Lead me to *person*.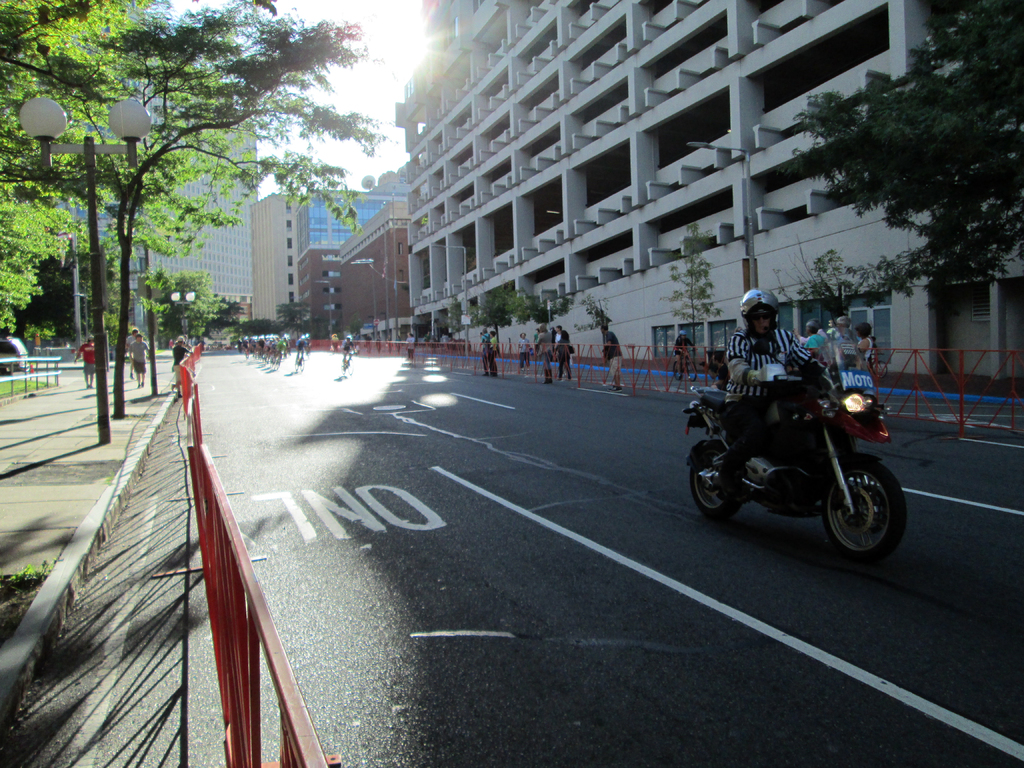
Lead to pyautogui.locateOnScreen(401, 330, 416, 359).
